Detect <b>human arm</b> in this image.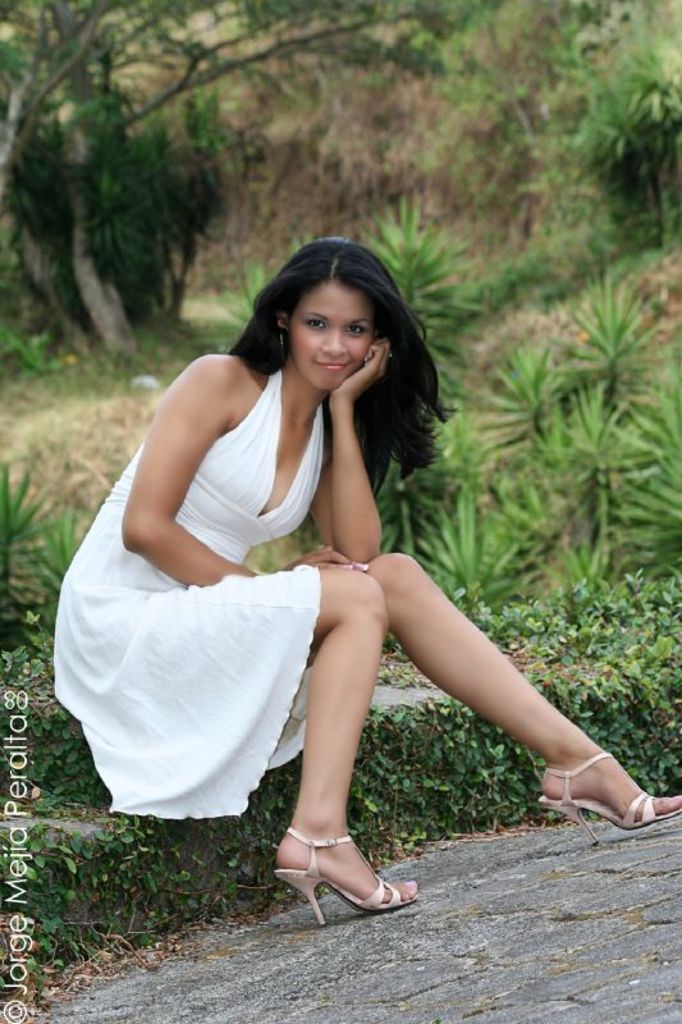
Detection: region(100, 351, 234, 631).
